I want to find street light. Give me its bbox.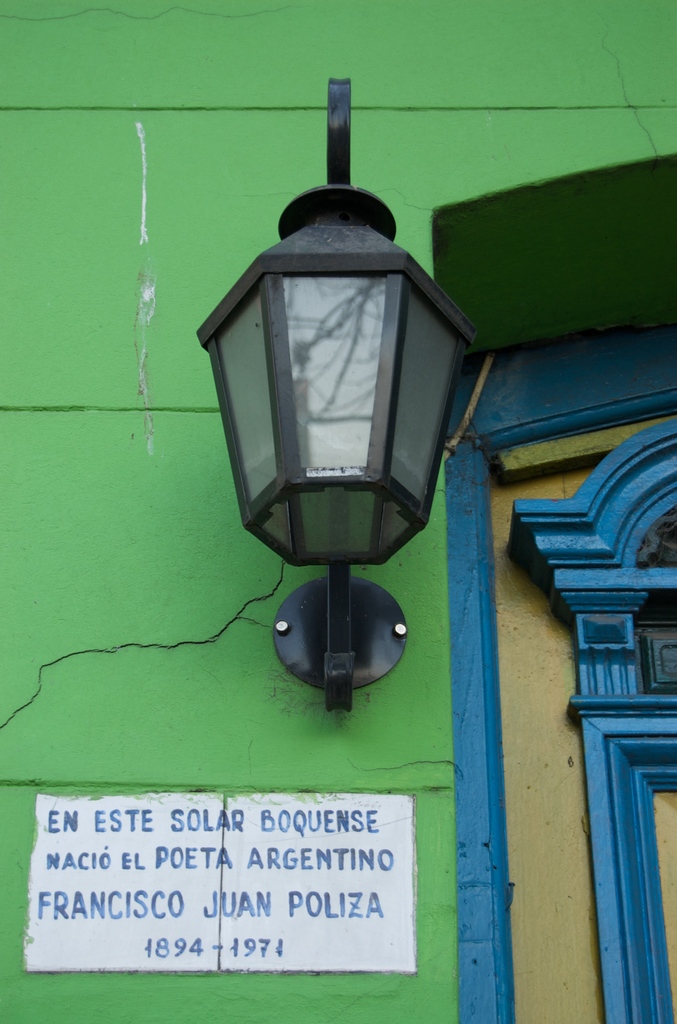
183 105 466 895.
